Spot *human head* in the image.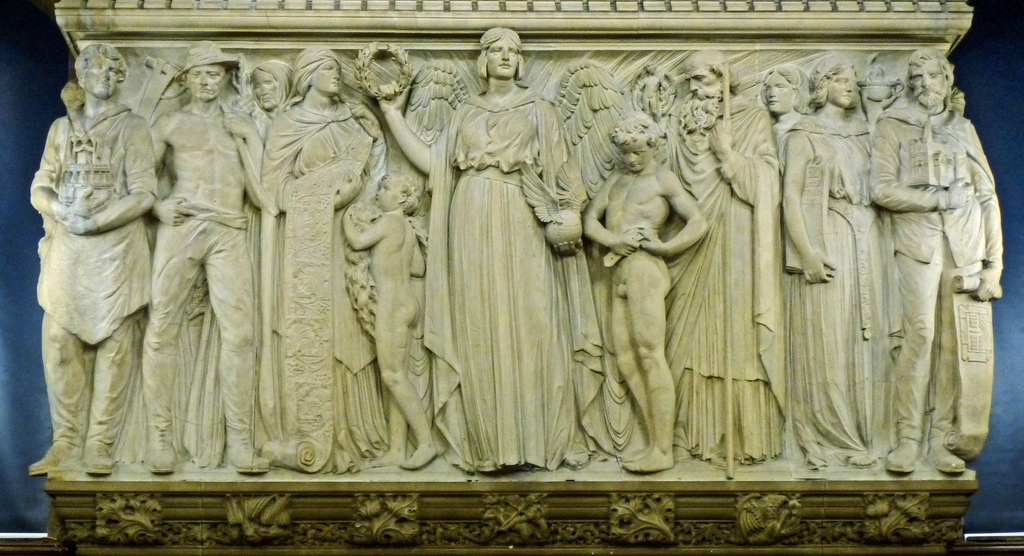
*human head* found at <region>76, 45, 131, 100</region>.
